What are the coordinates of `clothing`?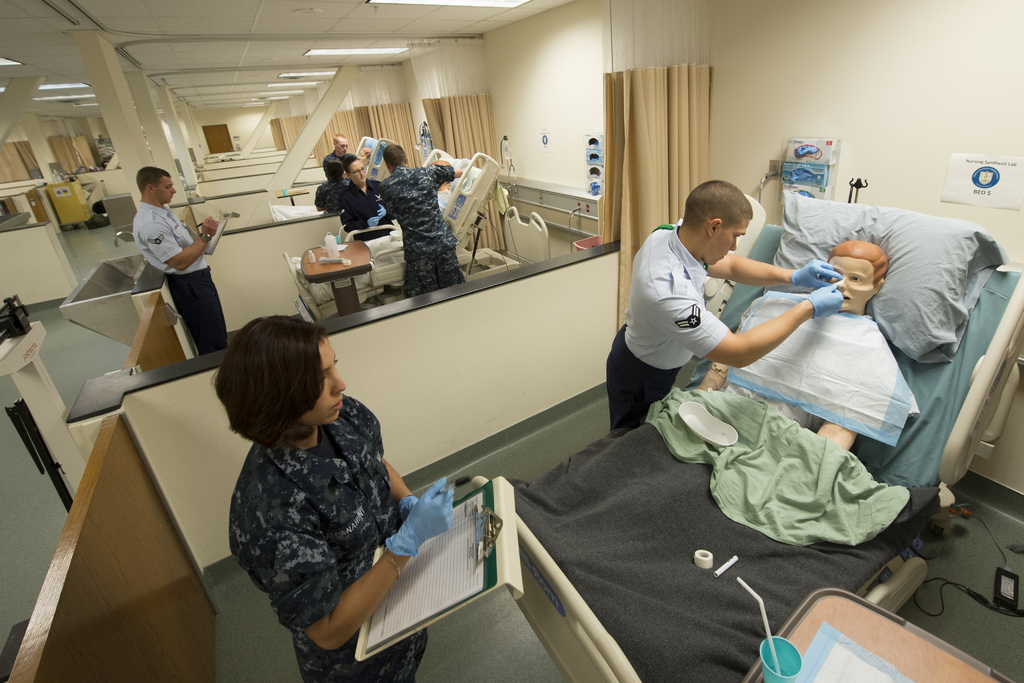
box=[374, 159, 465, 286].
